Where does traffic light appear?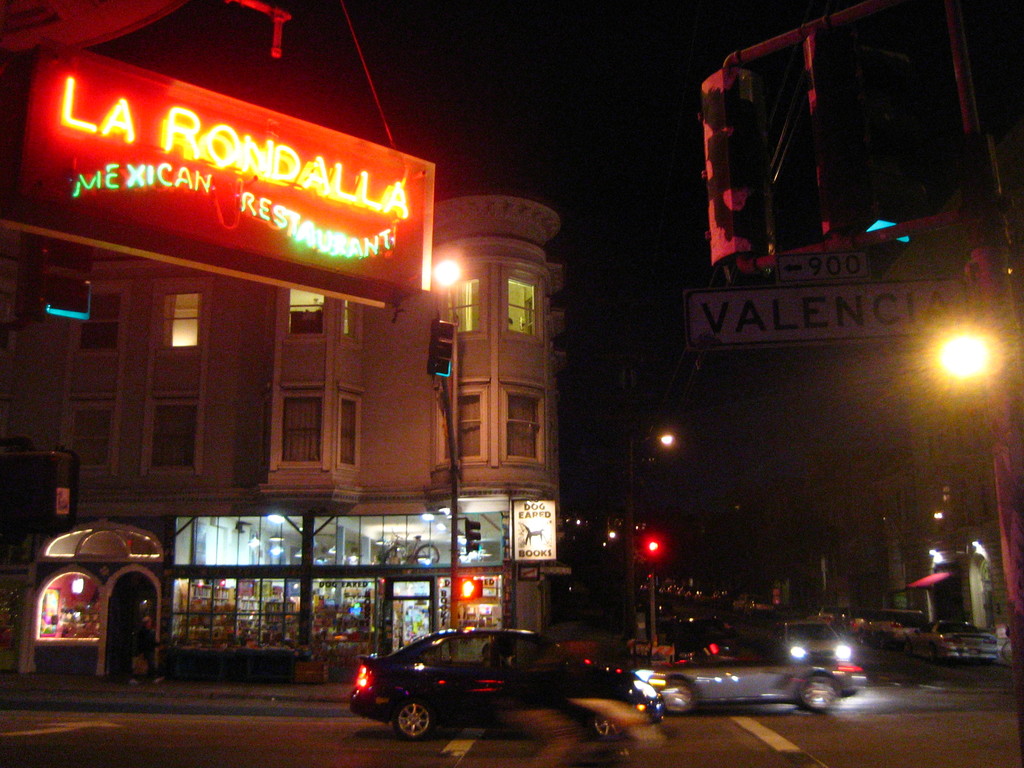
Appears at pyautogui.locateOnScreen(426, 313, 457, 380).
